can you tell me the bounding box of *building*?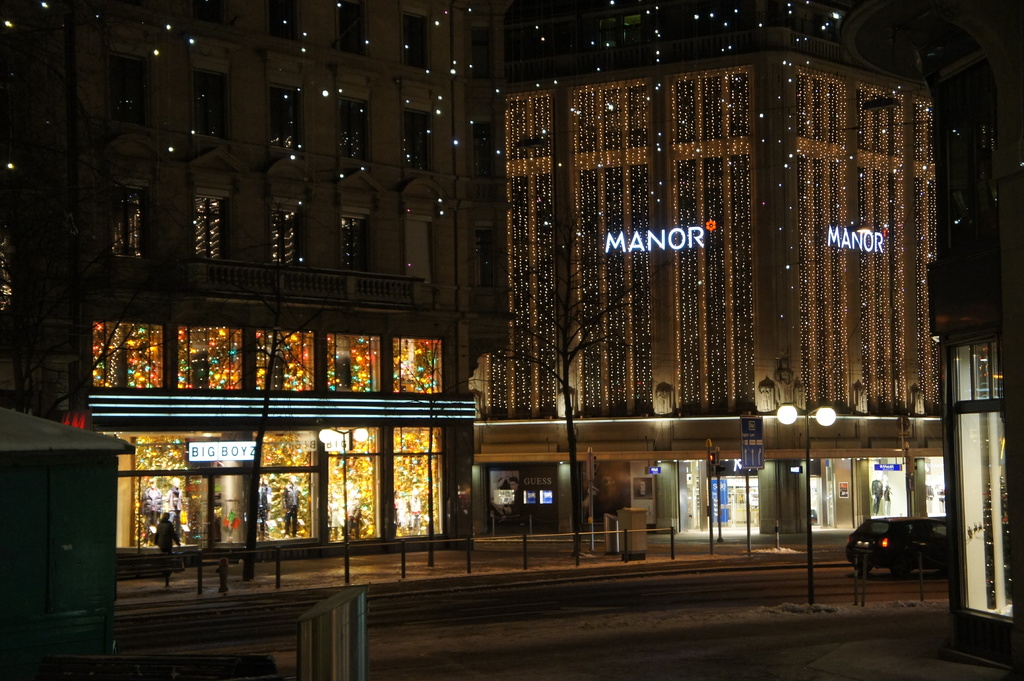
rect(477, 0, 1023, 541).
